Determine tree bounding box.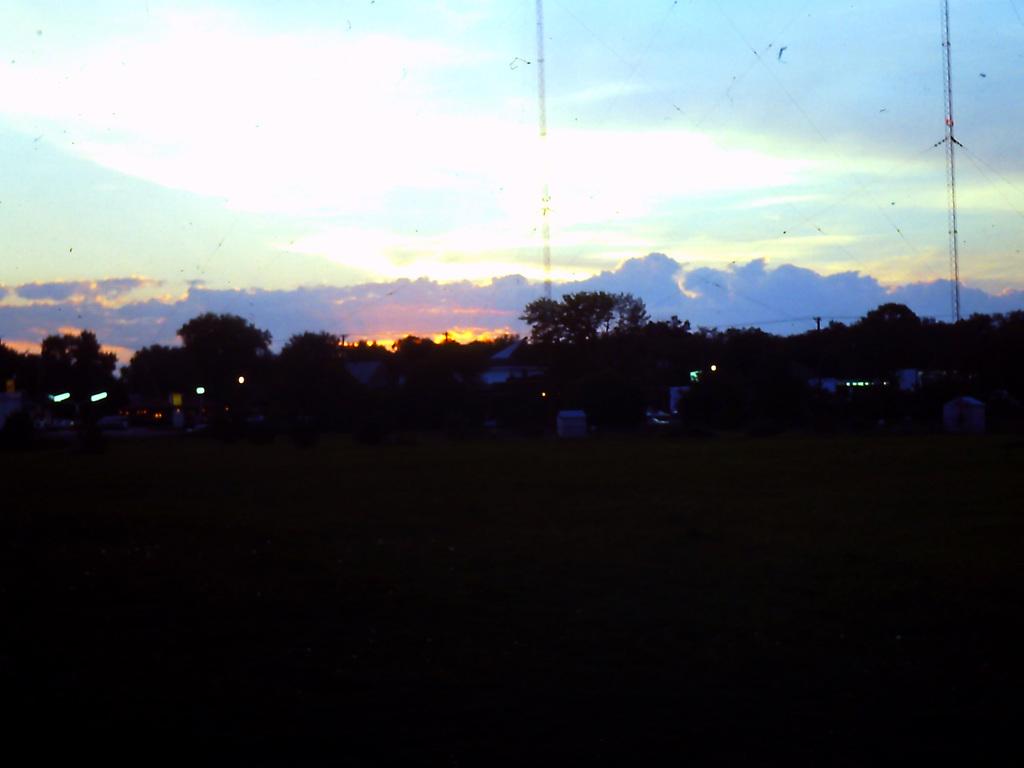
Determined: (0,346,39,421).
